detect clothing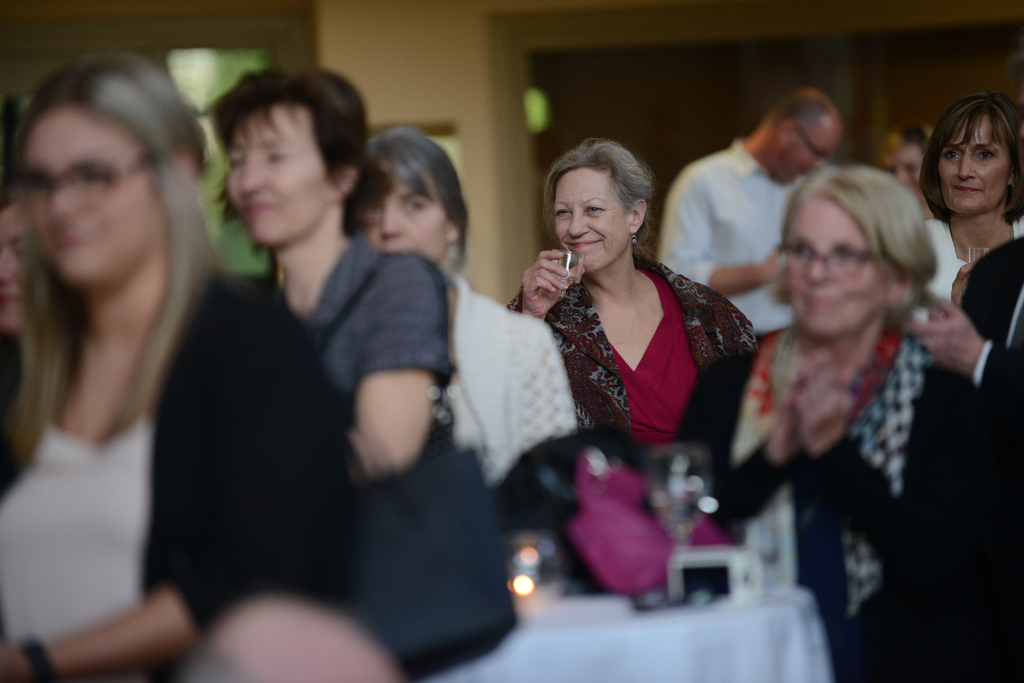
bbox=(440, 277, 563, 478)
